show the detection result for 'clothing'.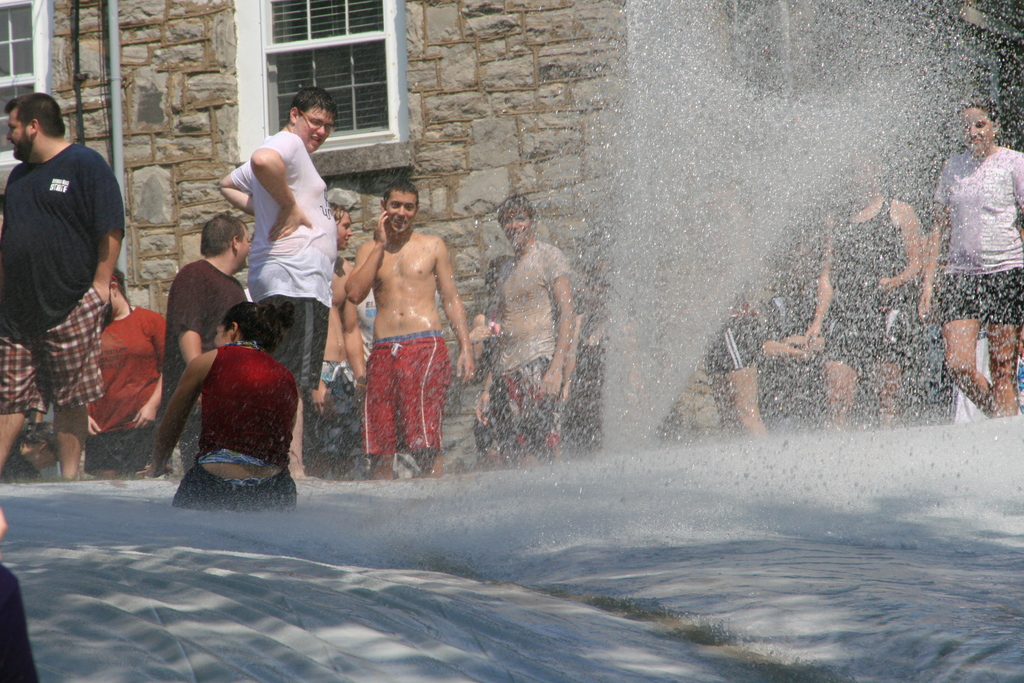
select_region(326, 322, 373, 452).
